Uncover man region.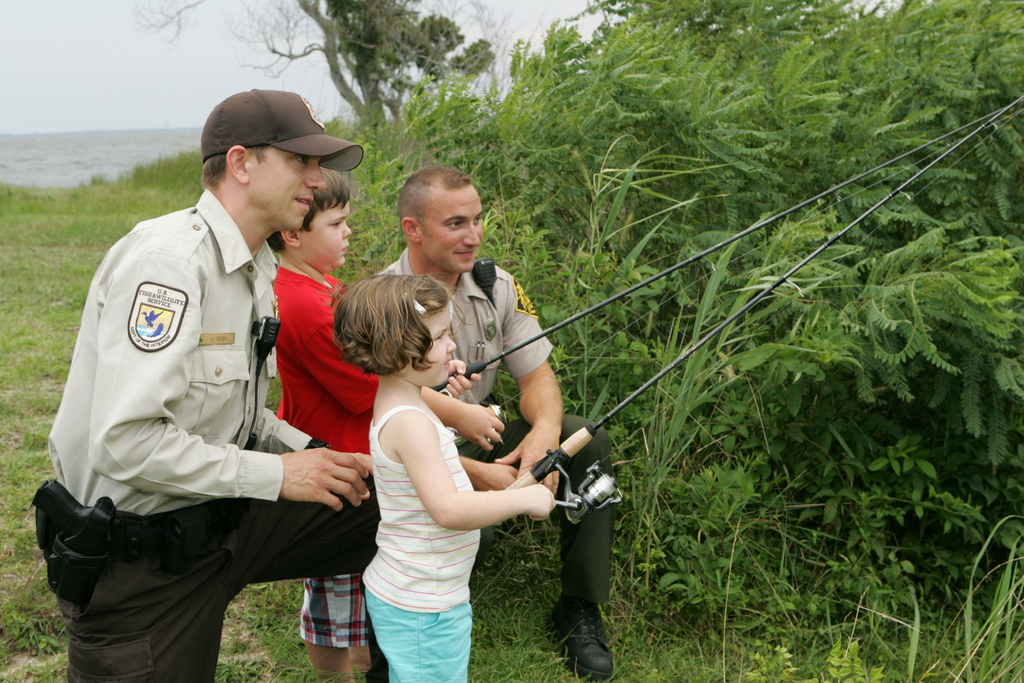
Uncovered: region(29, 79, 381, 682).
